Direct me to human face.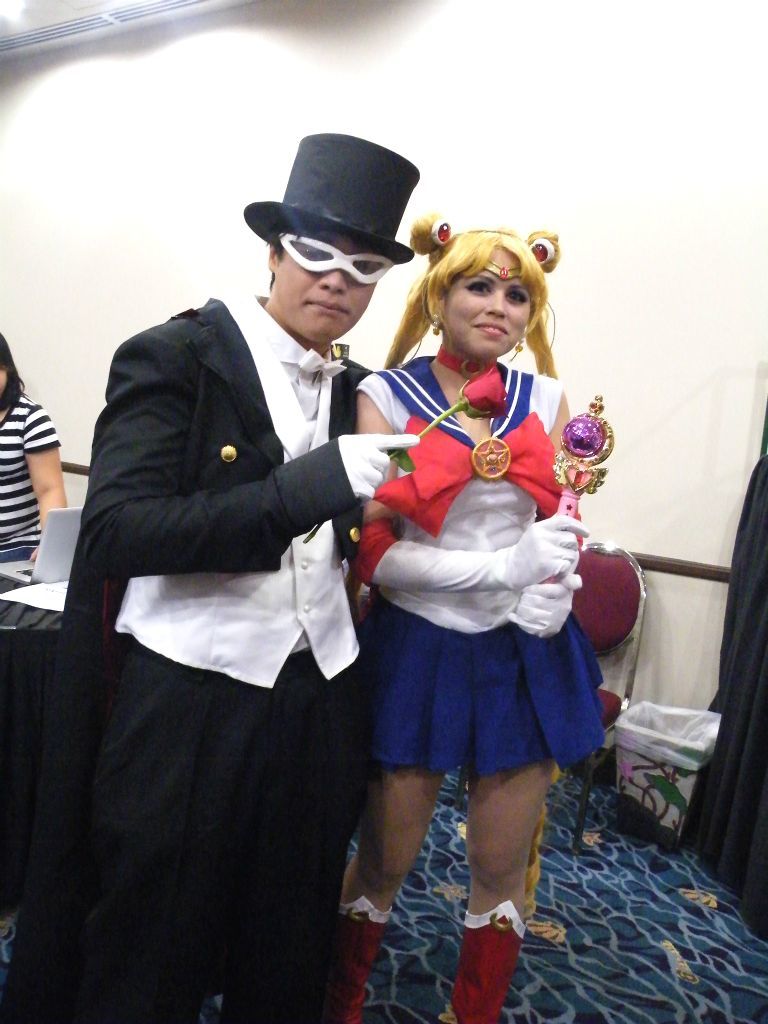
Direction: <region>273, 239, 374, 343</region>.
